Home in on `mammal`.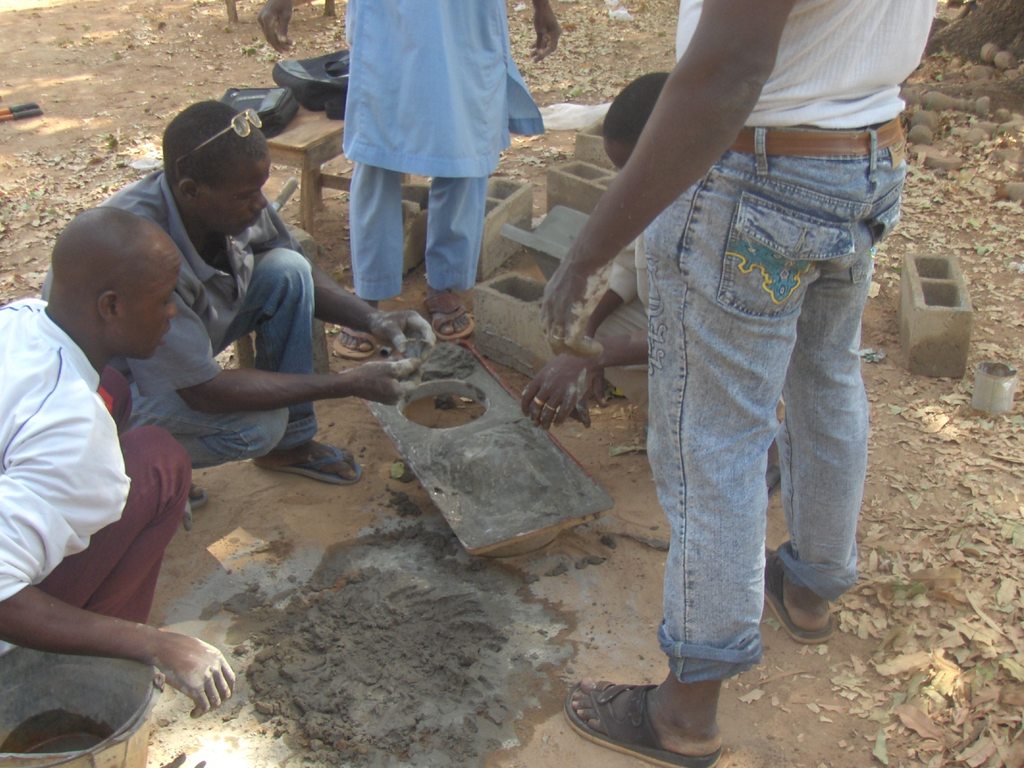
Homed in at (252,0,564,364).
